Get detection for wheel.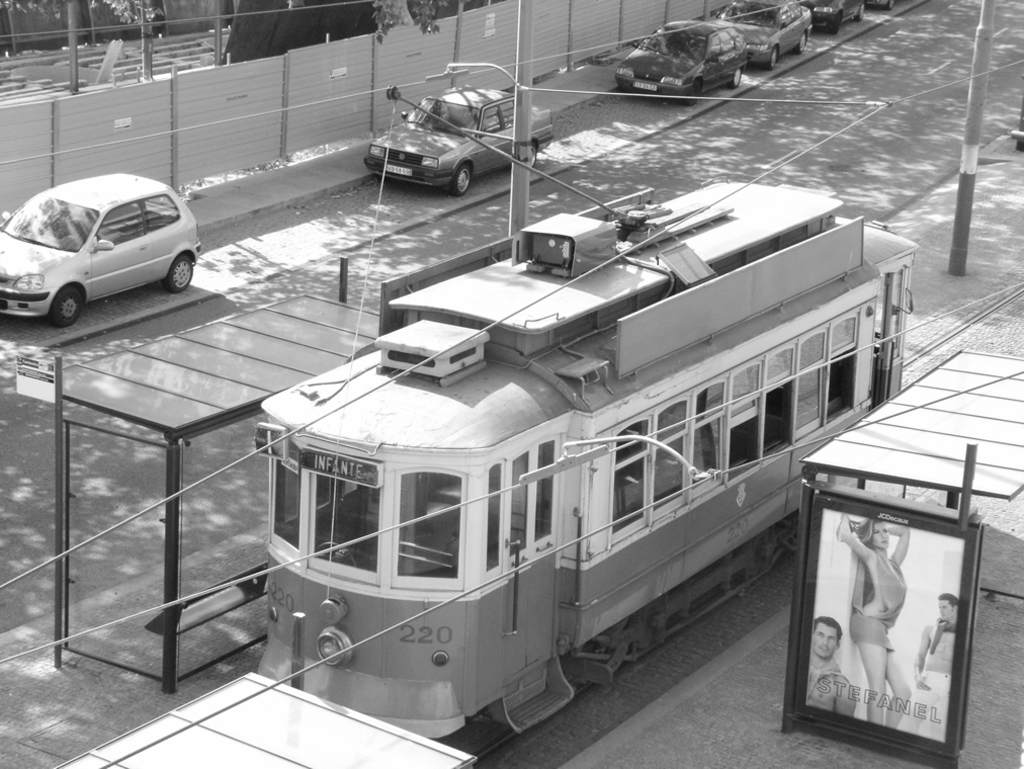
Detection: <bbox>886, 0, 895, 12</bbox>.
